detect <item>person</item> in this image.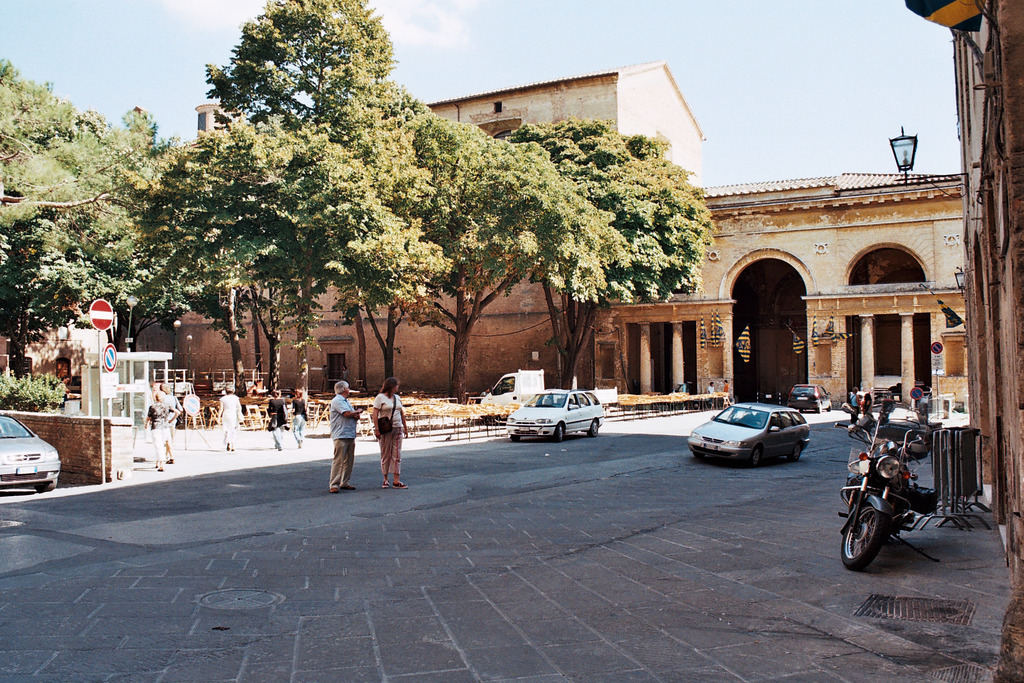
Detection: <region>328, 389, 378, 498</region>.
